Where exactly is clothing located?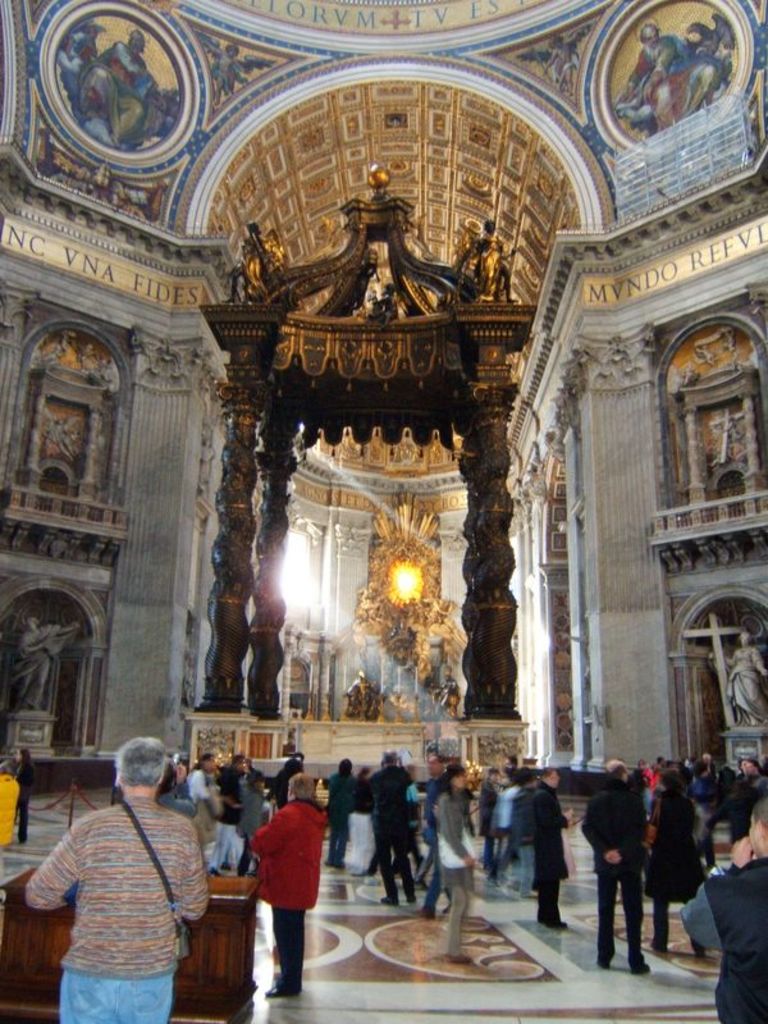
Its bounding box is 439:782:480:964.
